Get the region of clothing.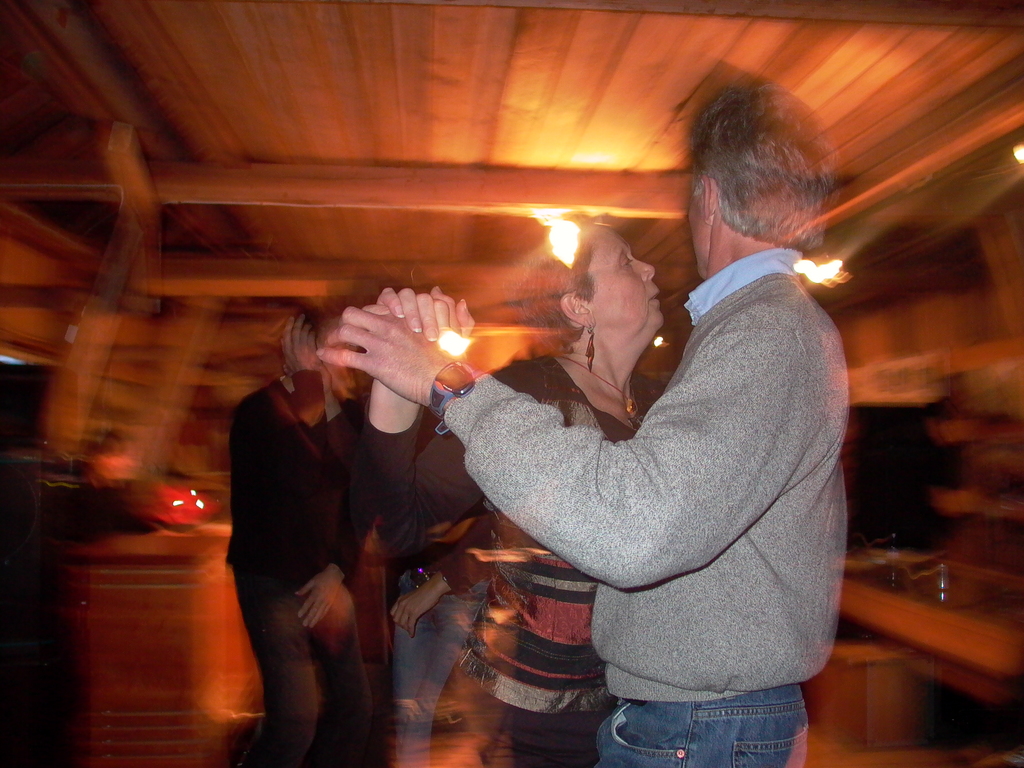
bbox(362, 348, 694, 767).
